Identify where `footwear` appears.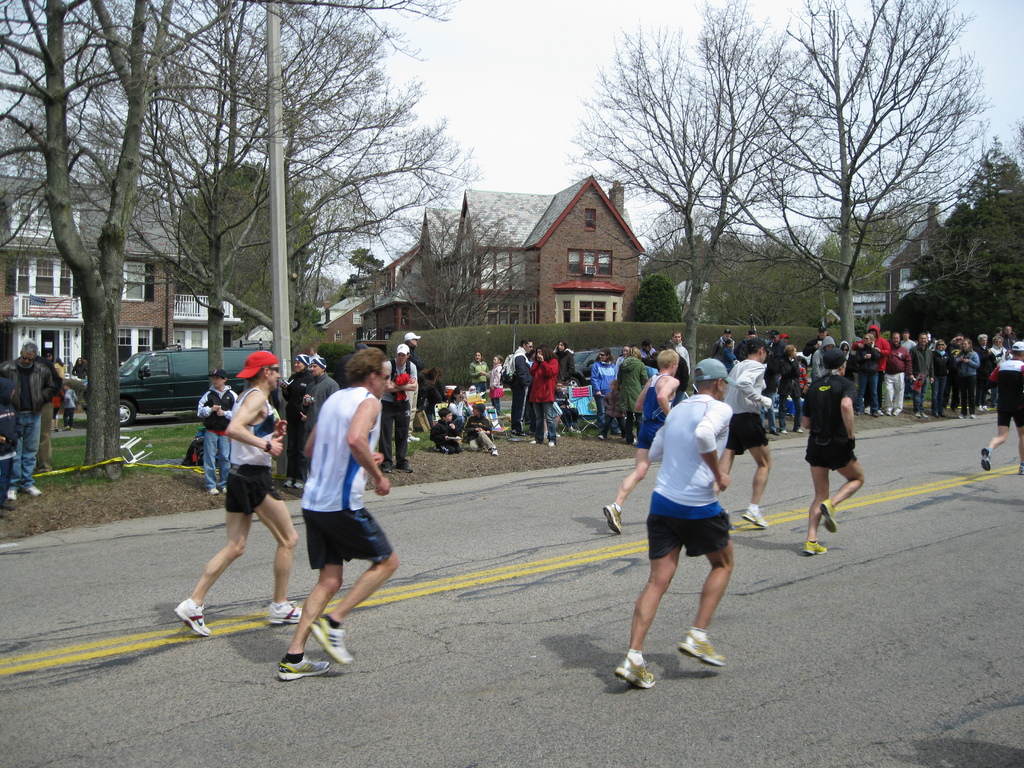
Appears at 872 411 876 419.
